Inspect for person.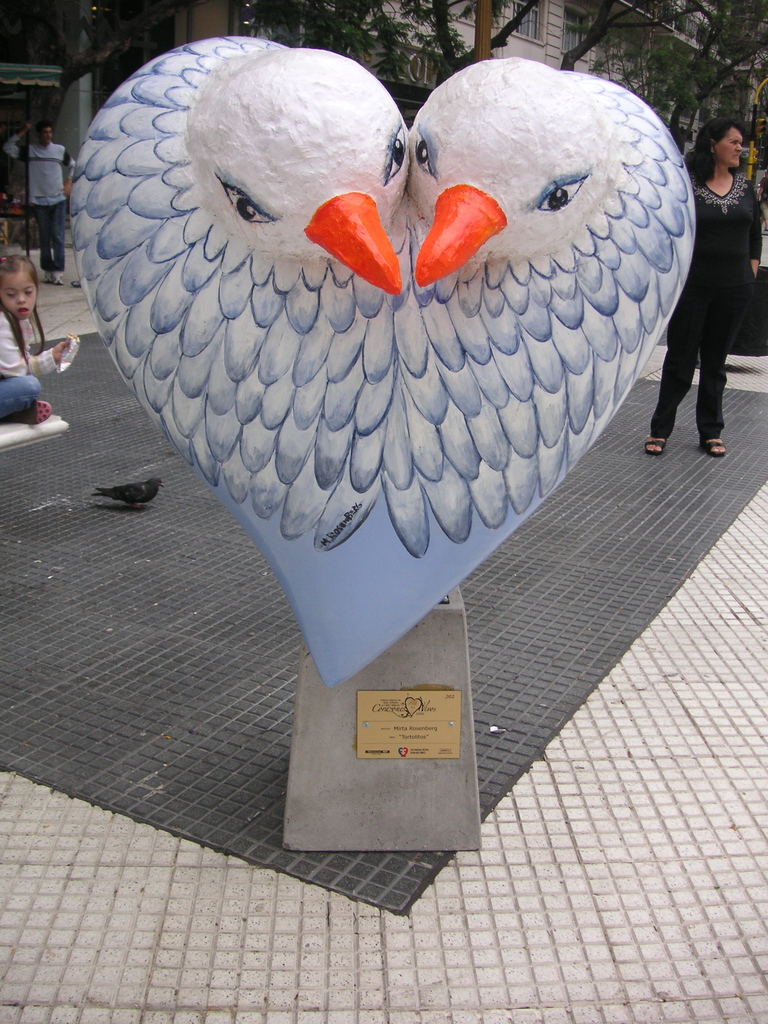
Inspection: (x1=0, y1=244, x2=76, y2=436).
